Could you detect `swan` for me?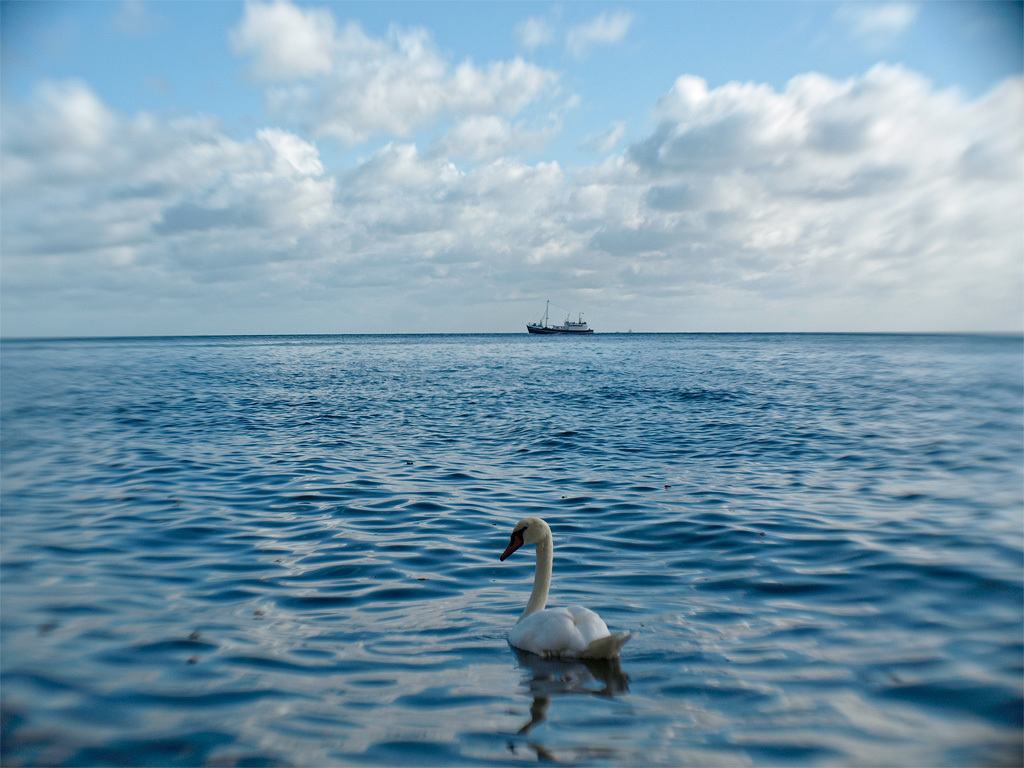
Detection result: [481, 511, 623, 673].
